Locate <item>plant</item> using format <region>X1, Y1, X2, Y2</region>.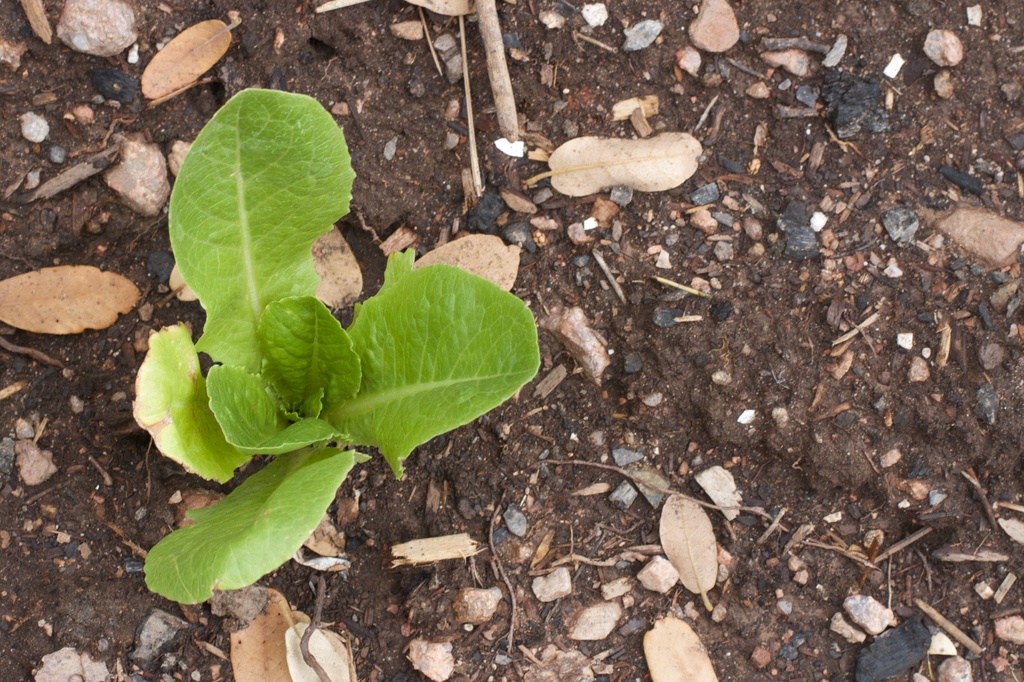
<region>131, 82, 541, 608</region>.
